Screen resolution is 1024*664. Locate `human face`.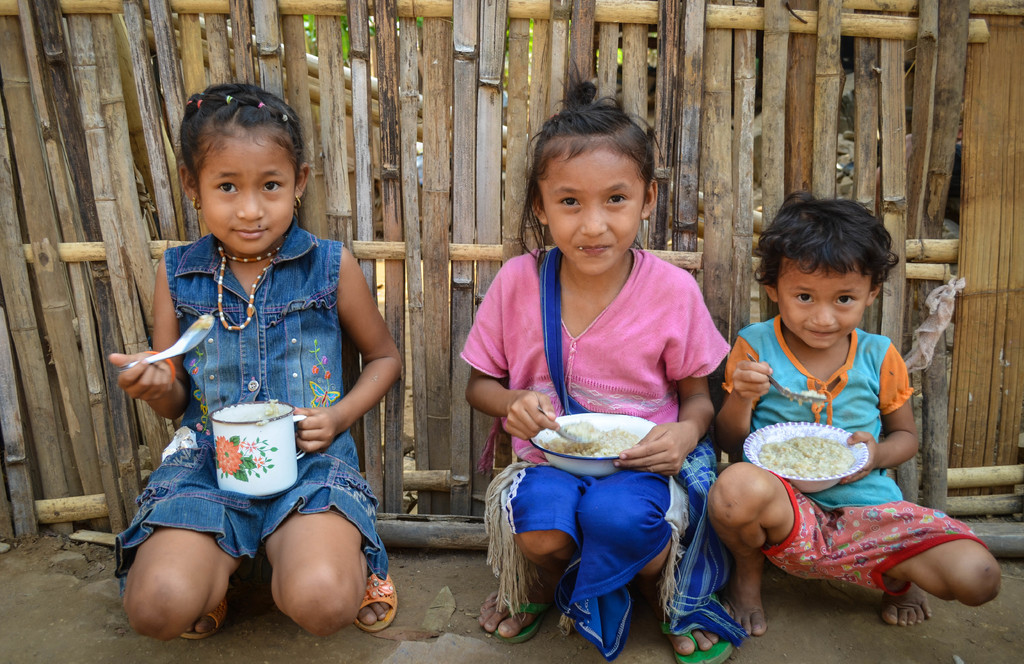
(left=779, top=266, right=872, bottom=349).
